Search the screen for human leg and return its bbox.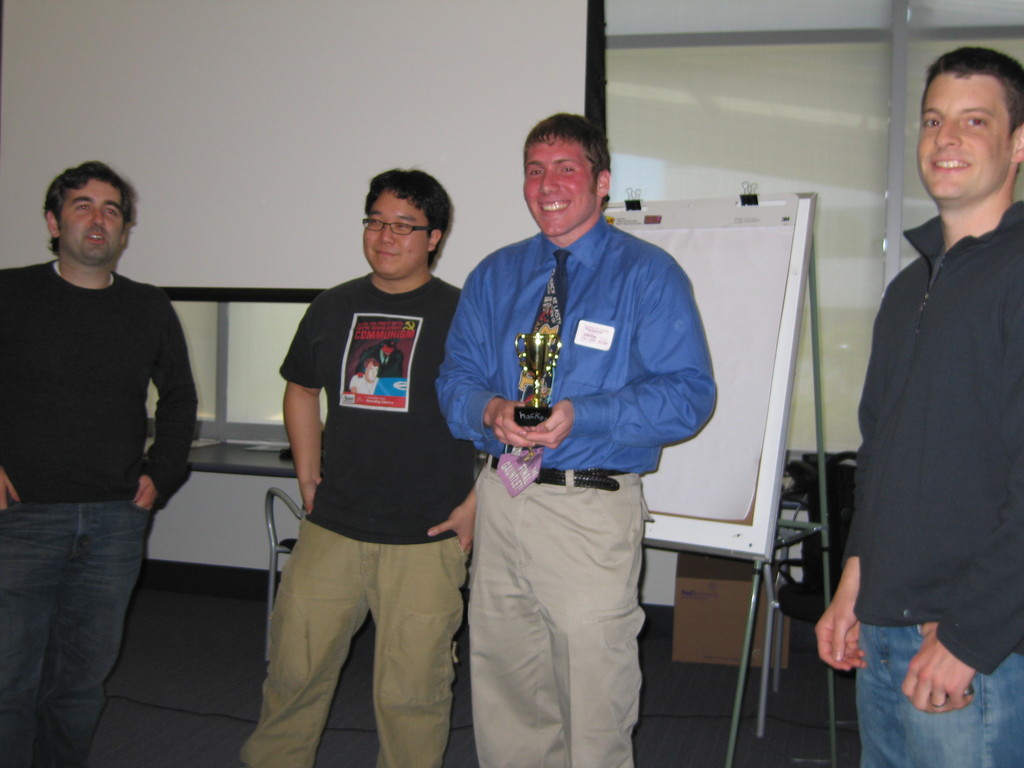
Found: {"left": 525, "top": 463, "right": 642, "bottom": 767}.
